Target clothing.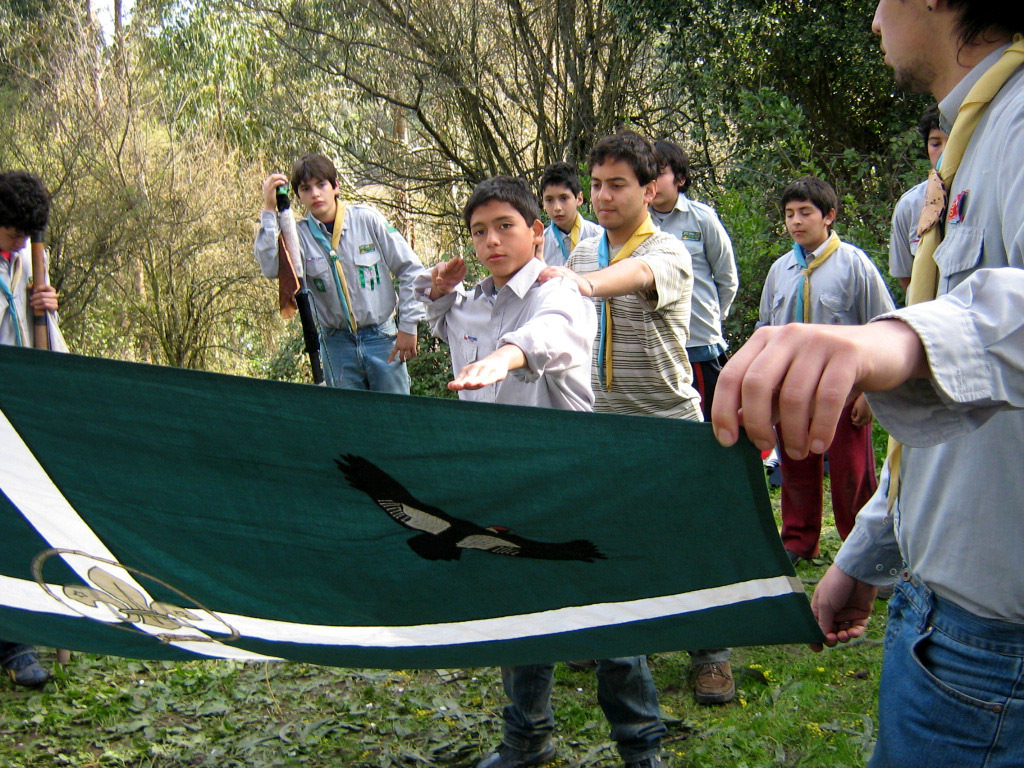
Target region: x1=751 y1=220 x2=892 y2=563.
